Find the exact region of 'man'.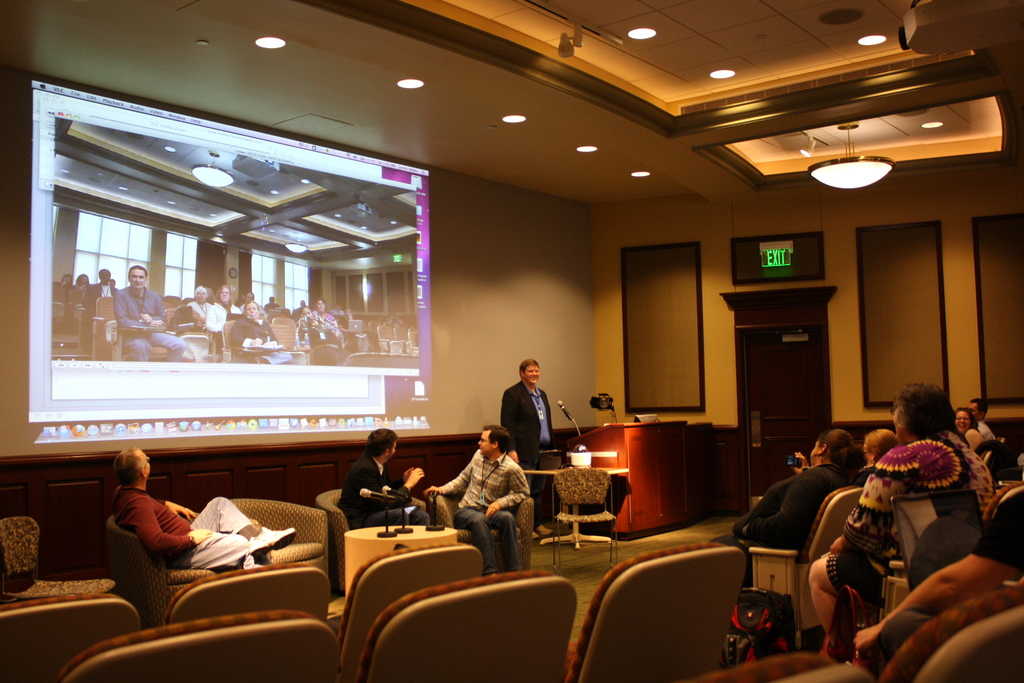
Exact region: 81/268/122/314.
